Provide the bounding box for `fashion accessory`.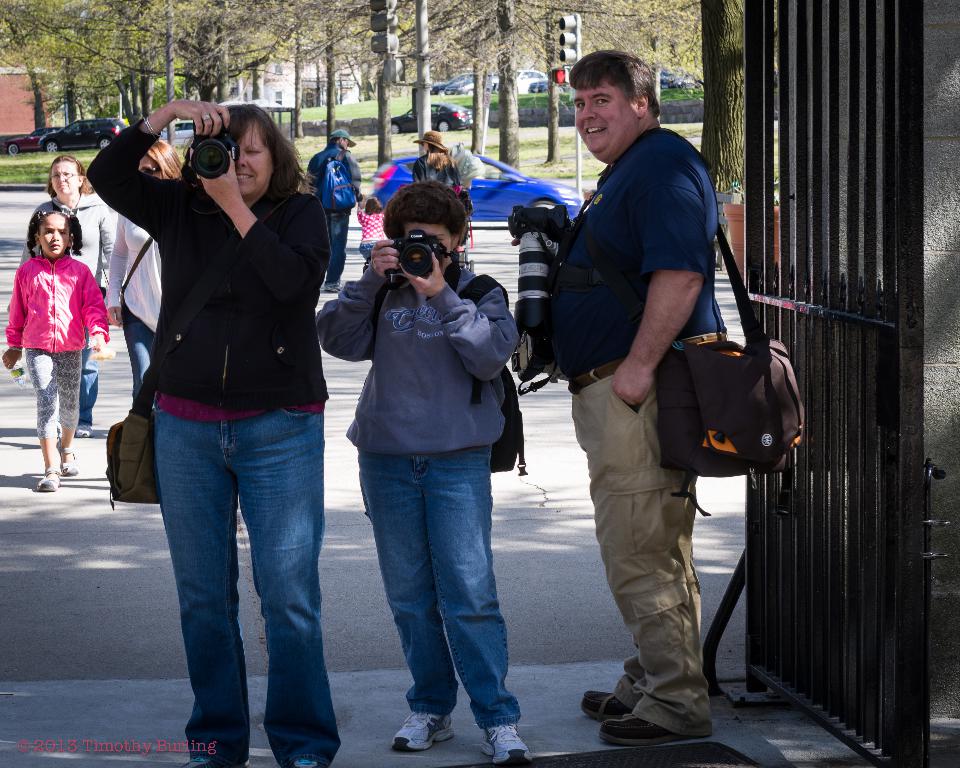
[x1=63, y1=450, x2=75, y2=476].
